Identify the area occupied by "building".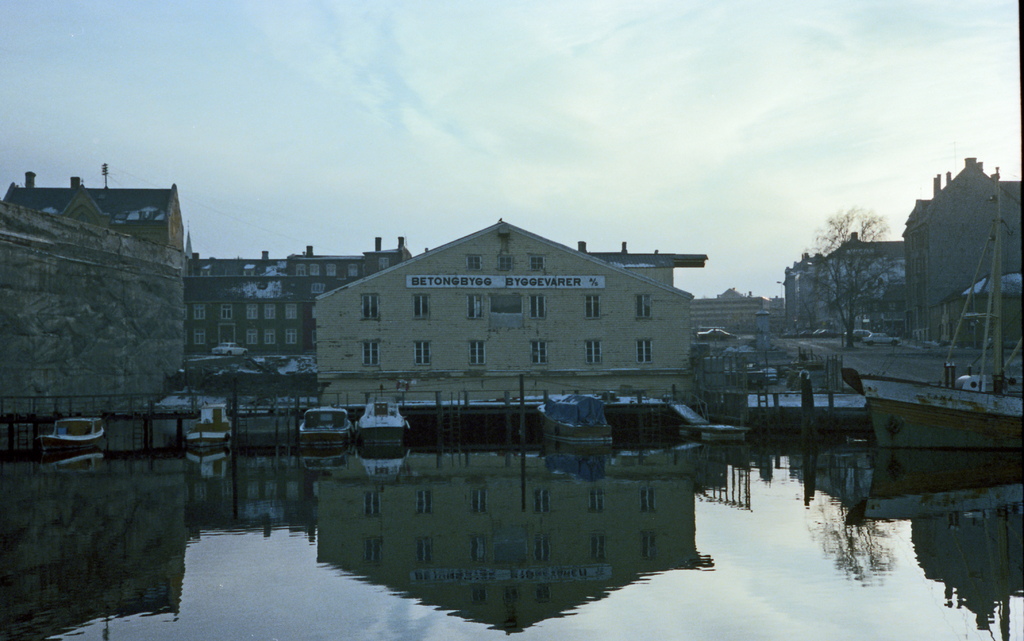
Area: l=314, t=216, r=692, b=398.
